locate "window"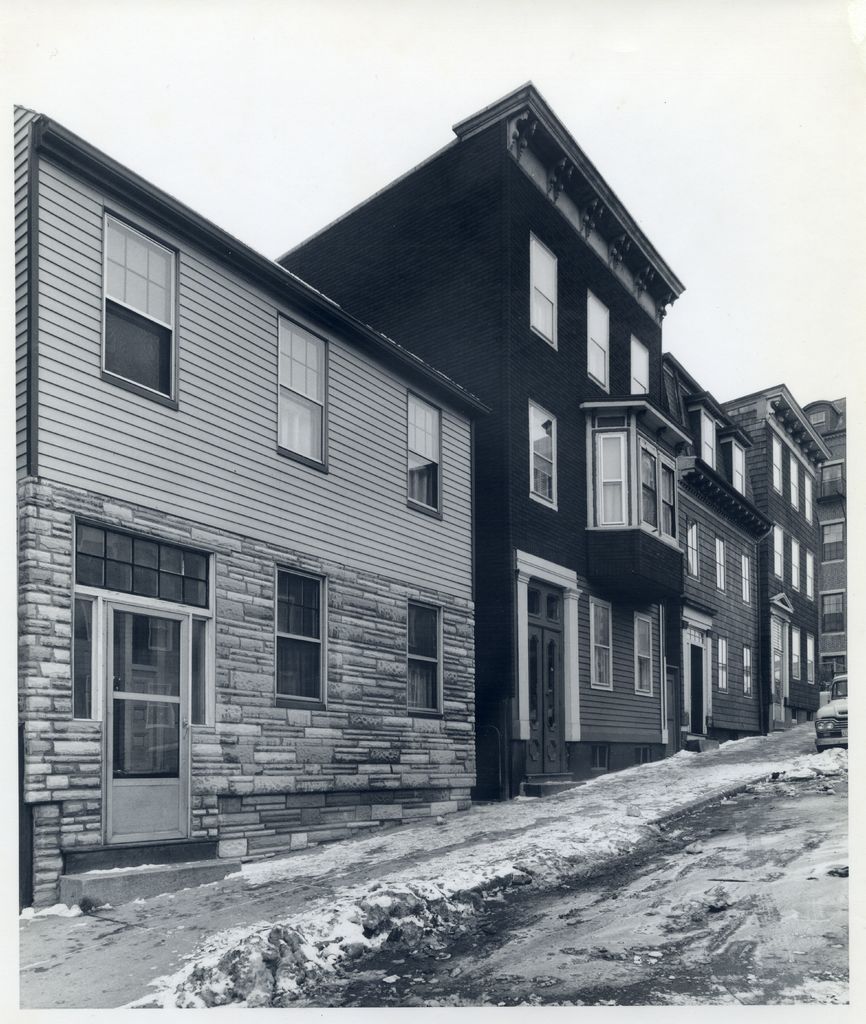
714 639 732 691
